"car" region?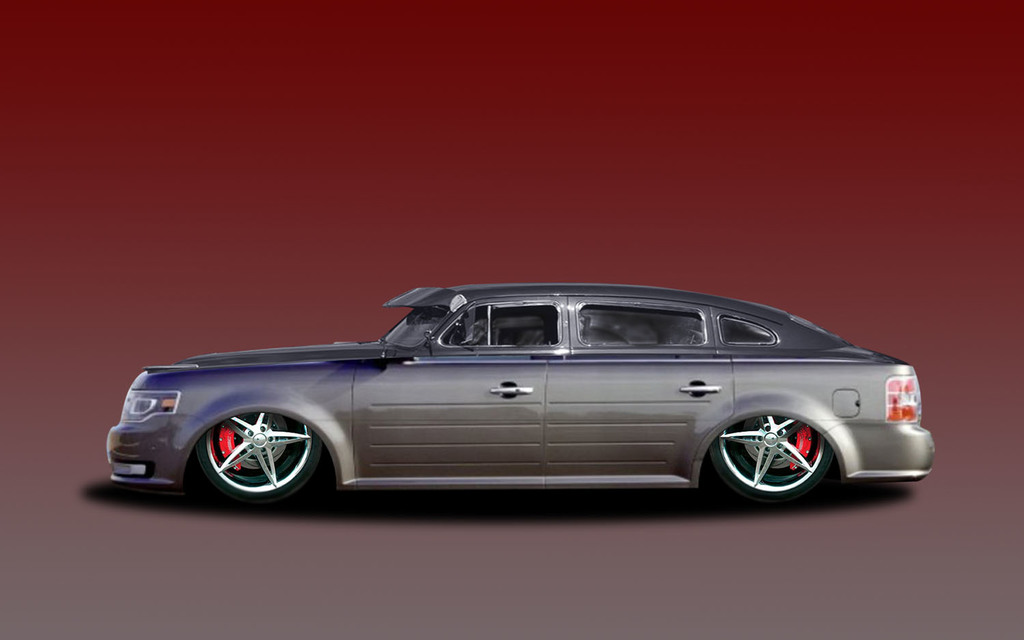
{"x1": 107, "y1": 286, "x2": 933, "y2": 508}
